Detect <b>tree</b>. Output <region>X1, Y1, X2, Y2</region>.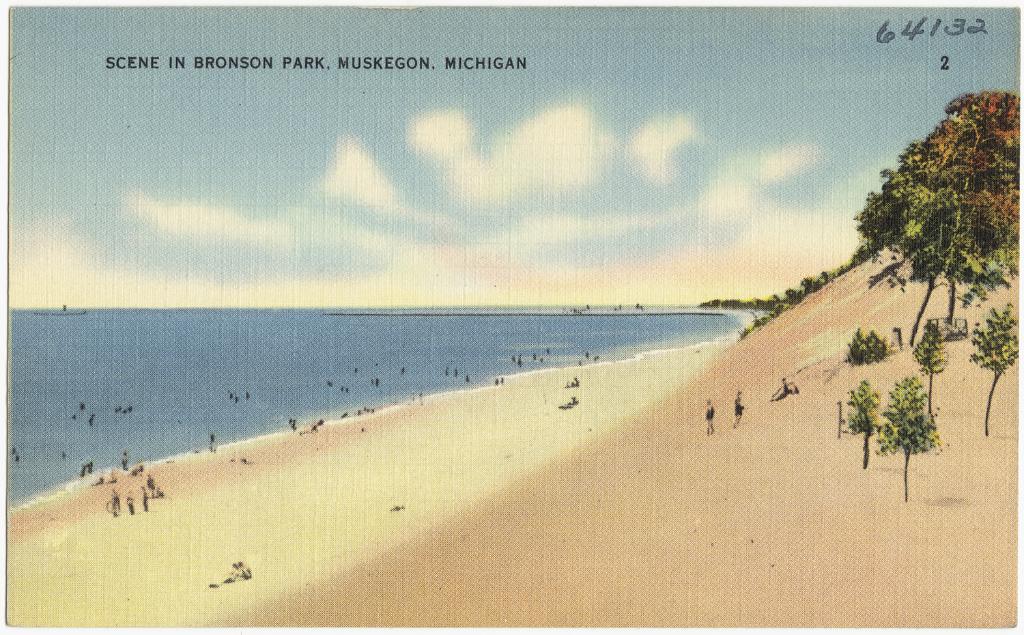
<region>812, 371, 869, 476</region>.
